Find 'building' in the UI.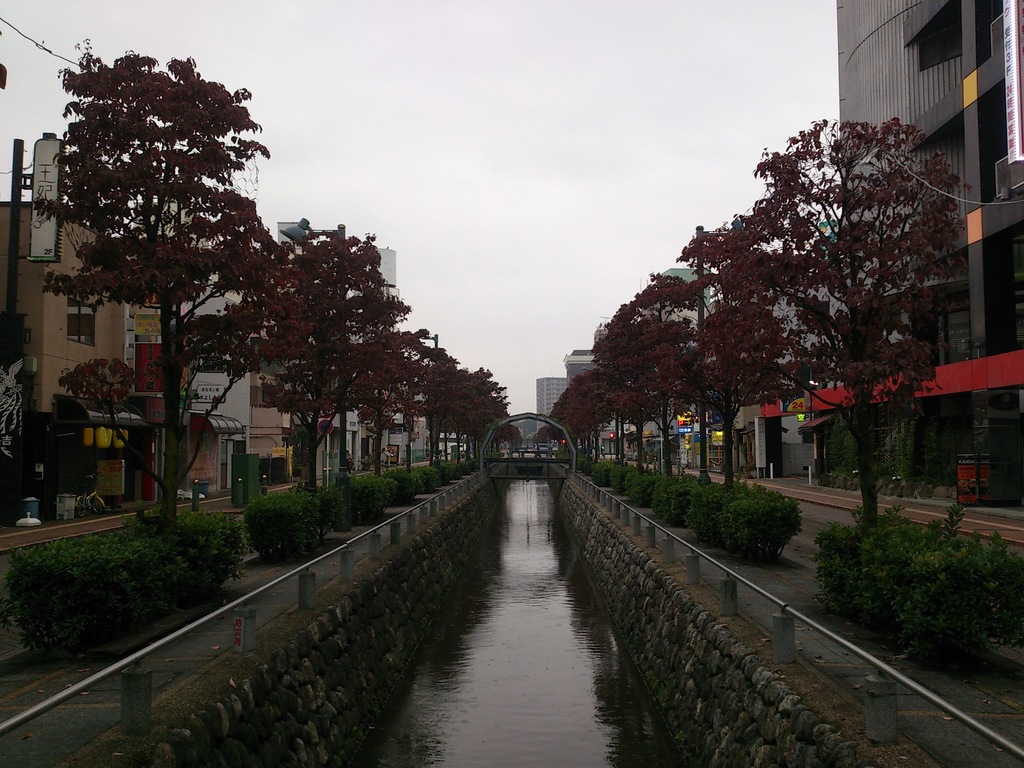
UI element at 764 0 1023 506.
